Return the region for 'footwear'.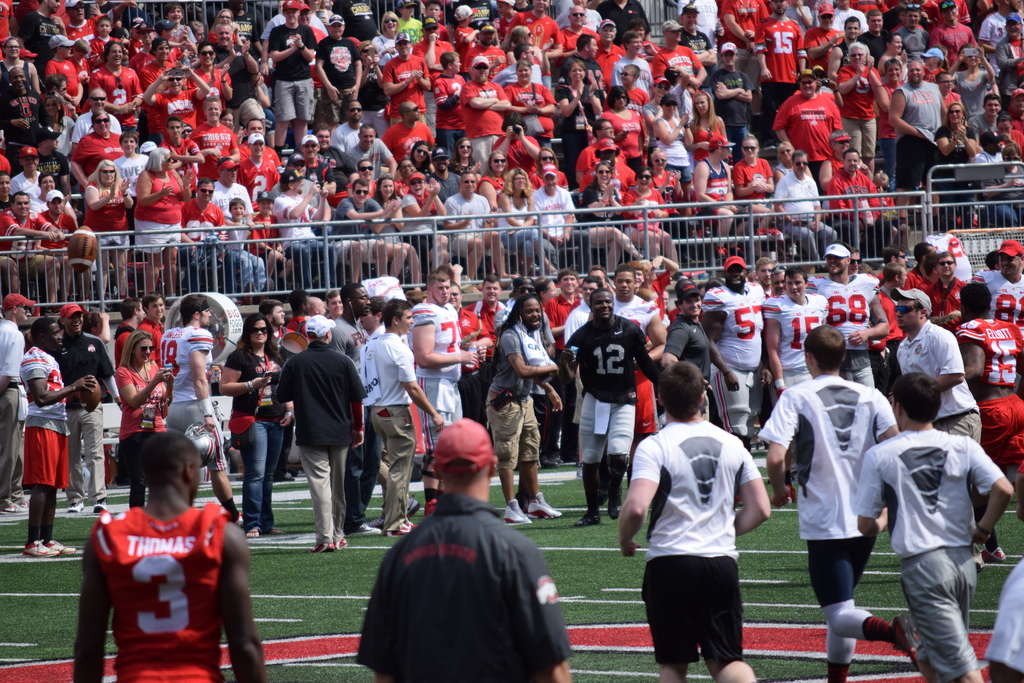
Rect(387, 517, 421, 532).
